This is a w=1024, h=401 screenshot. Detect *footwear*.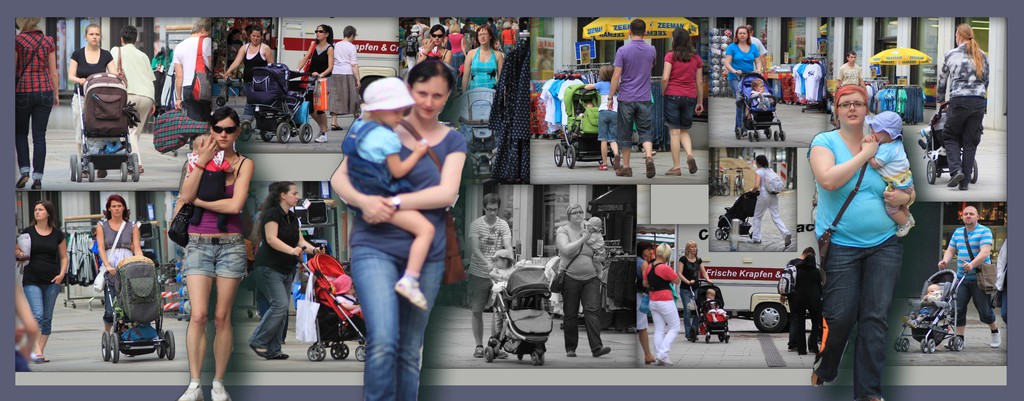
bbox=(333, 125, 341, 132).
